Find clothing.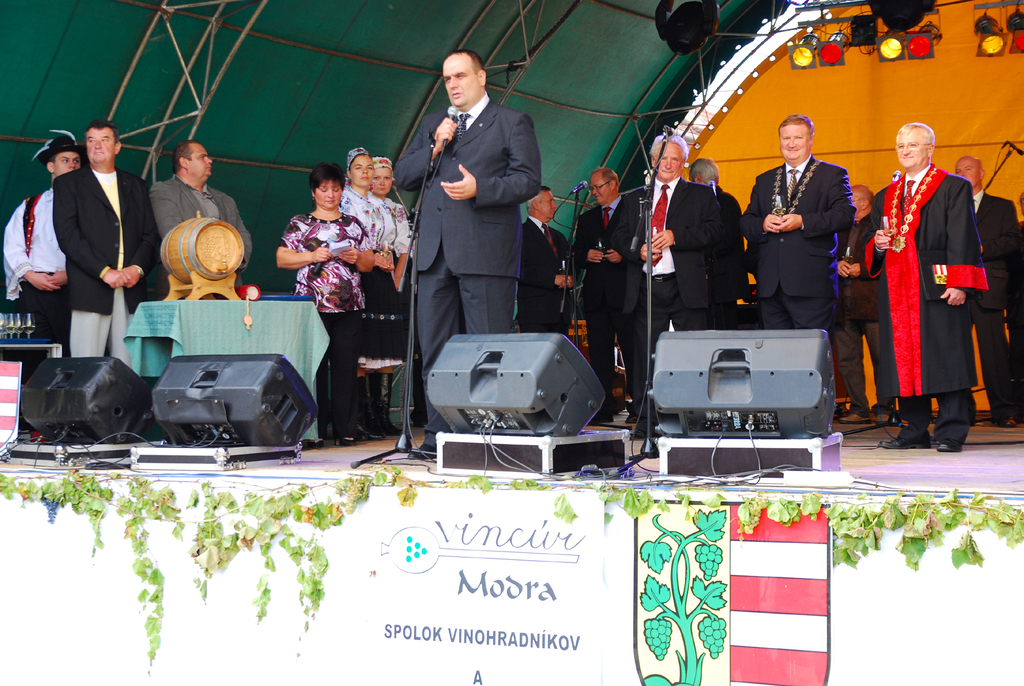
Rect(53, 161, 156, 377).
